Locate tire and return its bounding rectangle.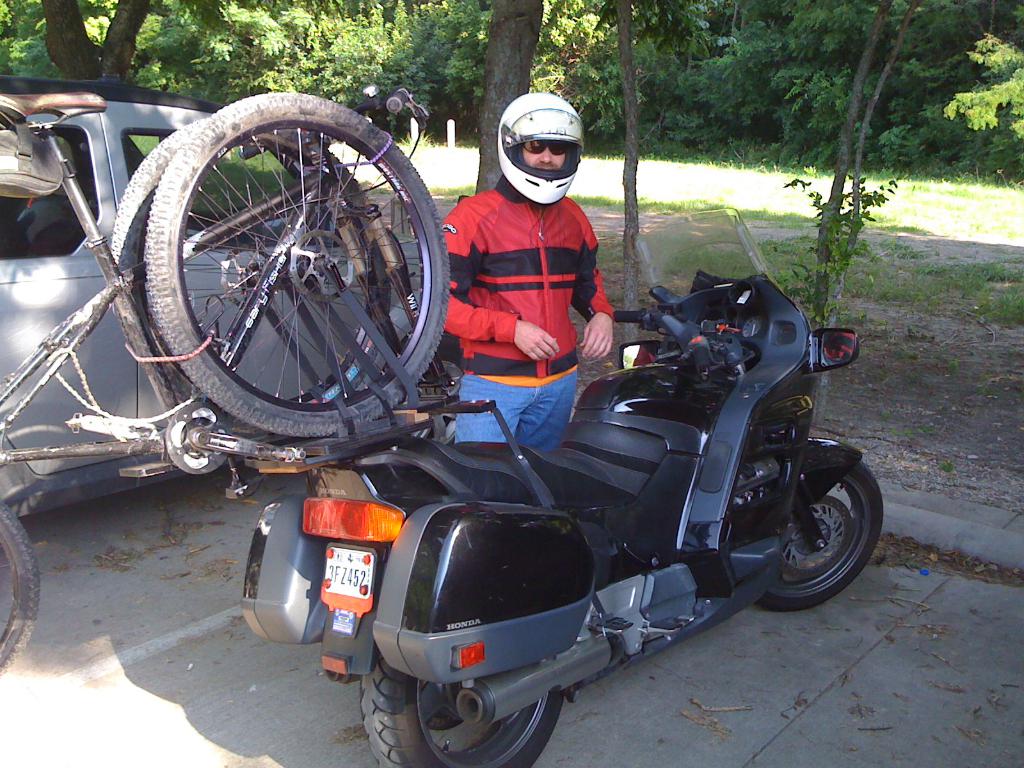
[x1=108, y1=109, x2=390, y2=451].
